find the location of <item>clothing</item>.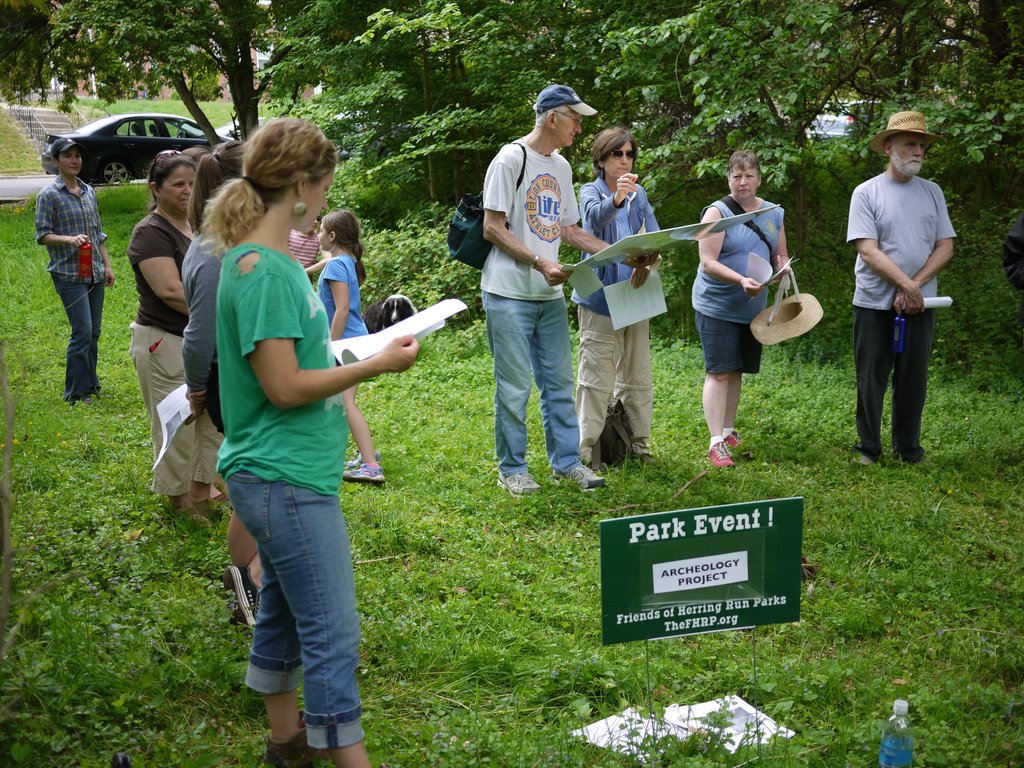
Location: [x1=221, y1=468, x2=369, y2=746].
